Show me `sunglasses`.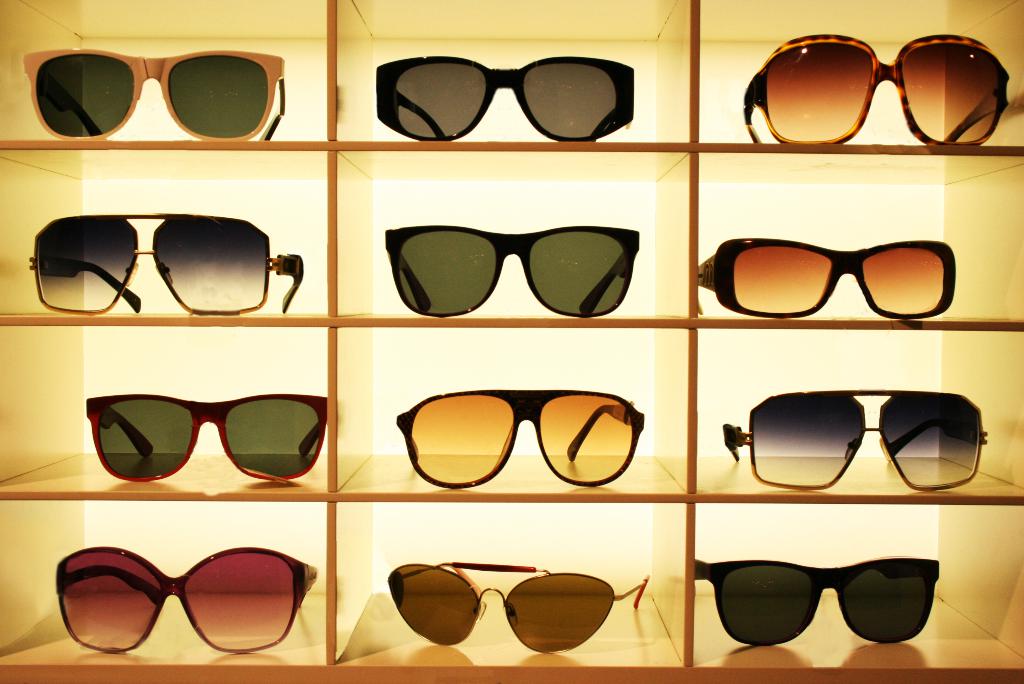
`sunglasses` is here: <box>696,236,956,322</box>.
